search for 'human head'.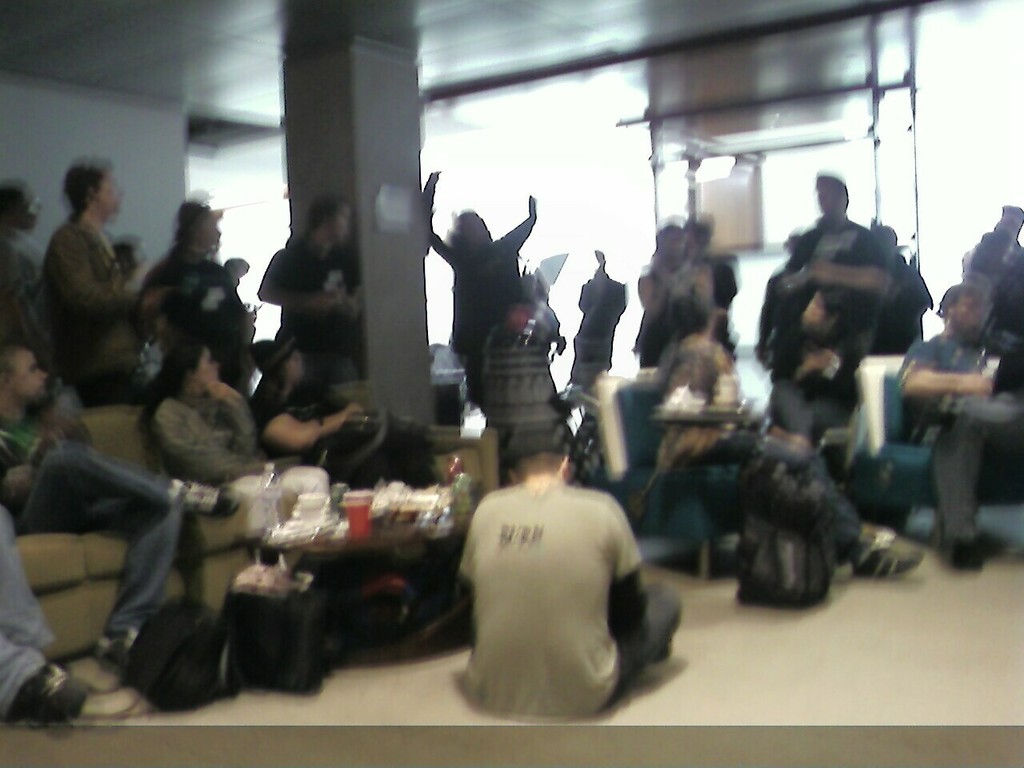
Found at l=157, t=341, r=221, b=394.
